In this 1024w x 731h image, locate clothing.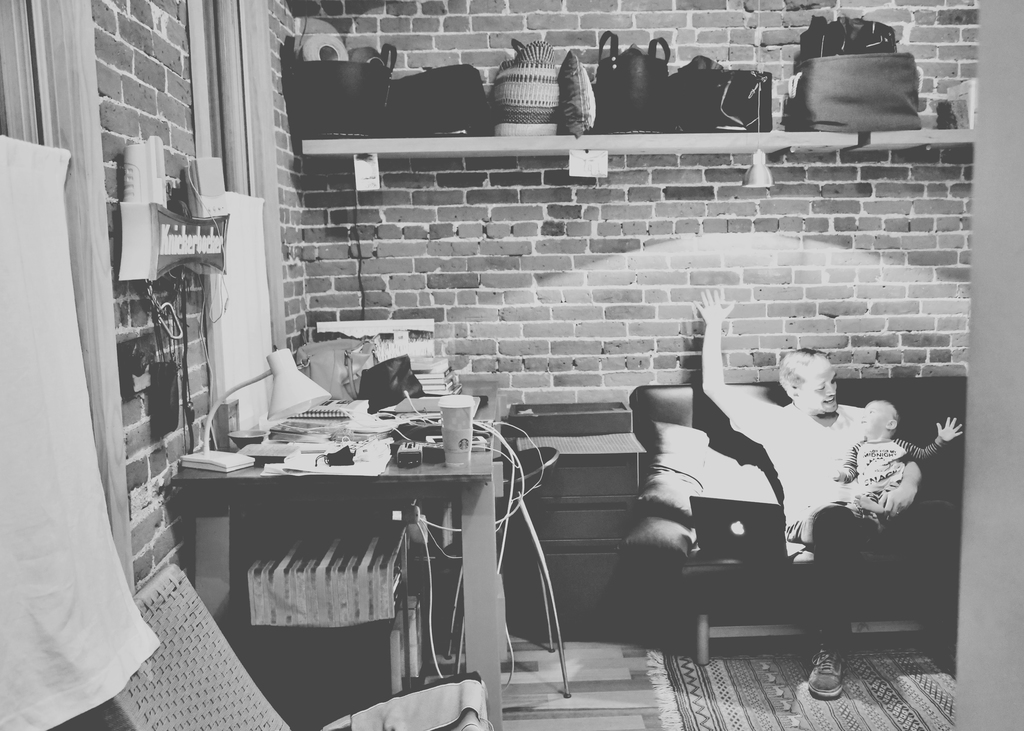
Bounding box: bbox(833, 438, 938, 506).
